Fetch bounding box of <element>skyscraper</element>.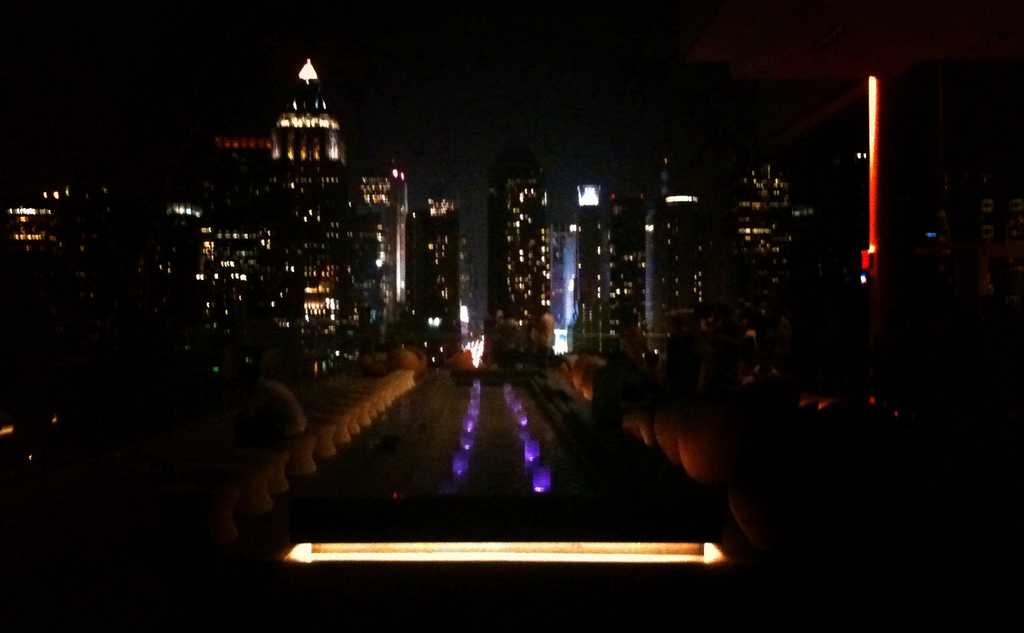
Bbox: detection(476, 143, 553, 365).
